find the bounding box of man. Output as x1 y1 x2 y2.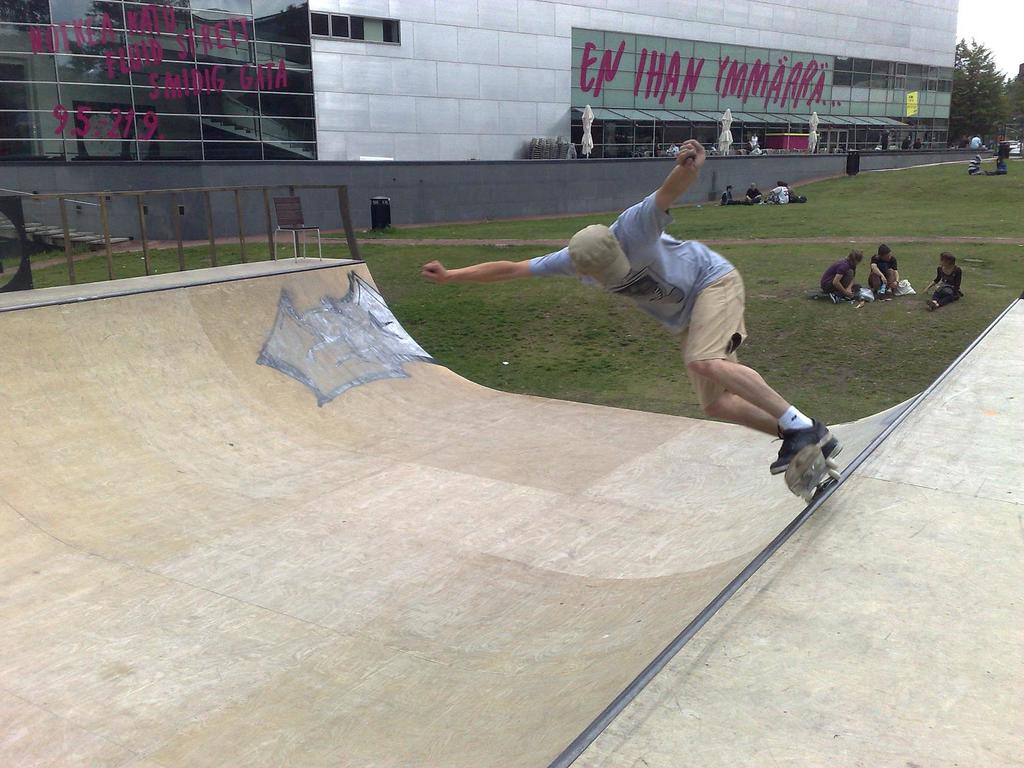
746 180 765 202.
